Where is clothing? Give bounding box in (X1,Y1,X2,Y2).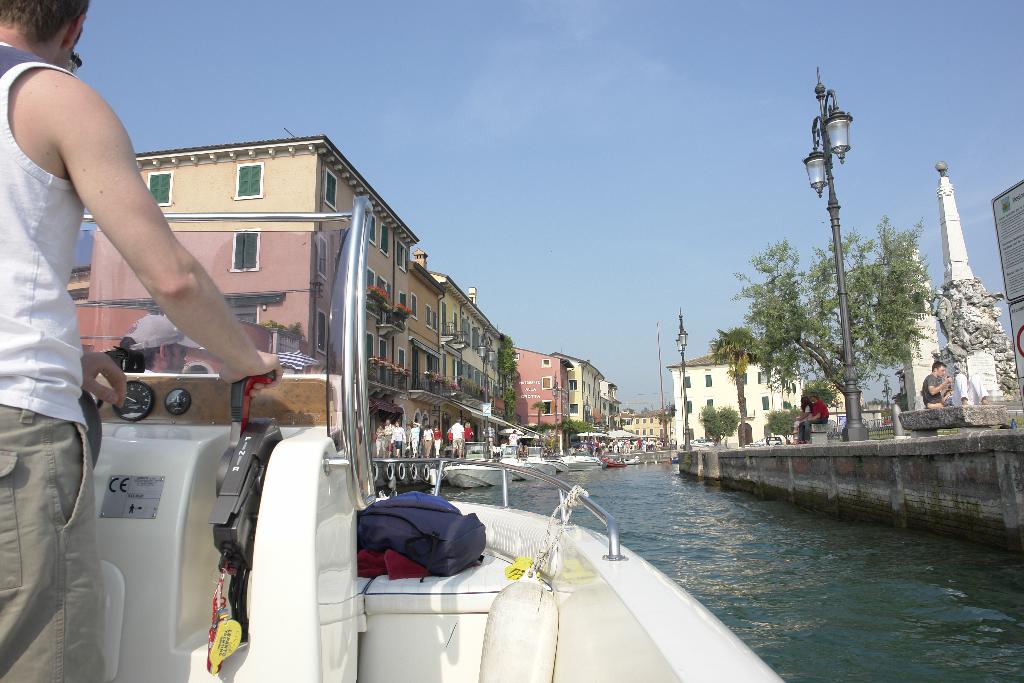
(404,429,411,452).
